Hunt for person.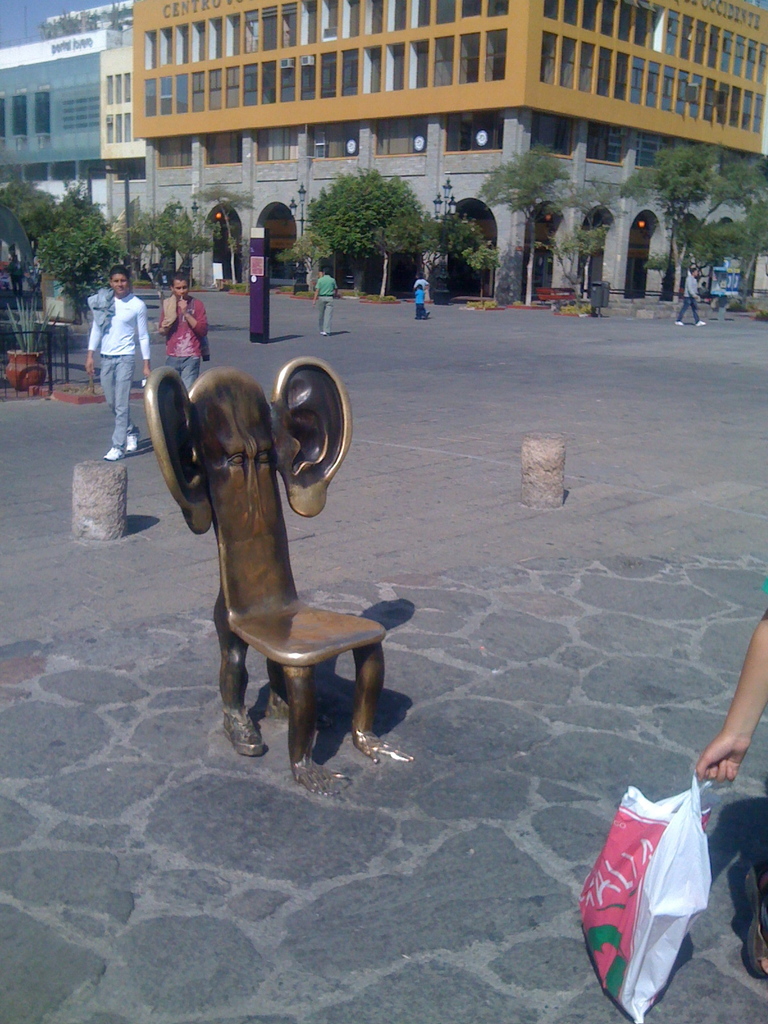
Hunted down at {"x1": 410, "y1": 263, "x2": 435, "y2": 324}.
